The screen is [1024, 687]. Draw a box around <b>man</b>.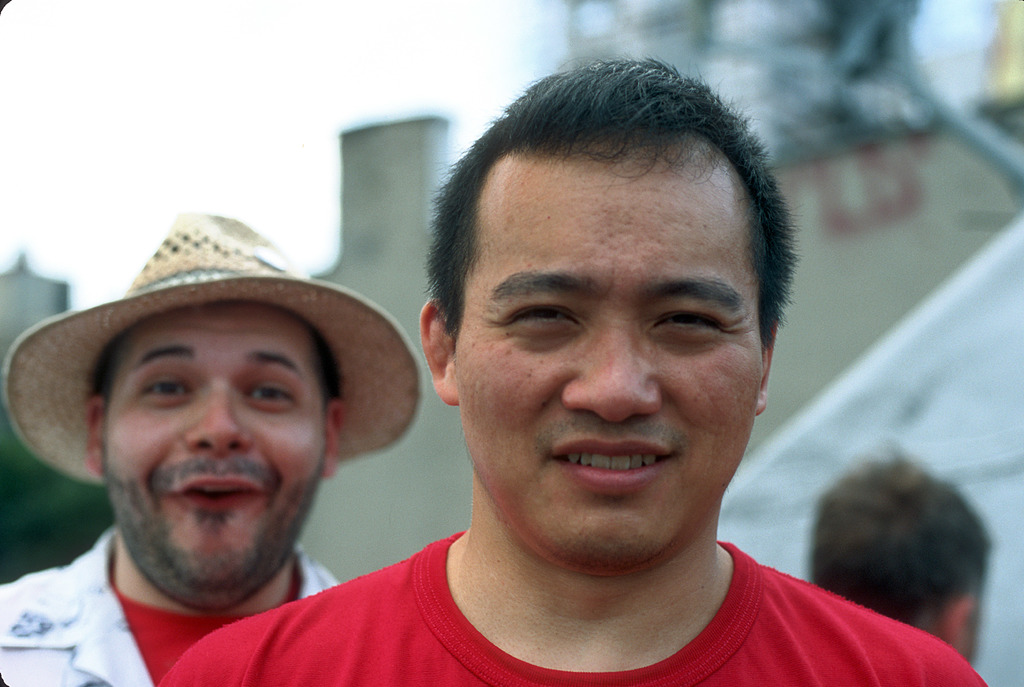
bbox=[0, 206, 429, 686].
